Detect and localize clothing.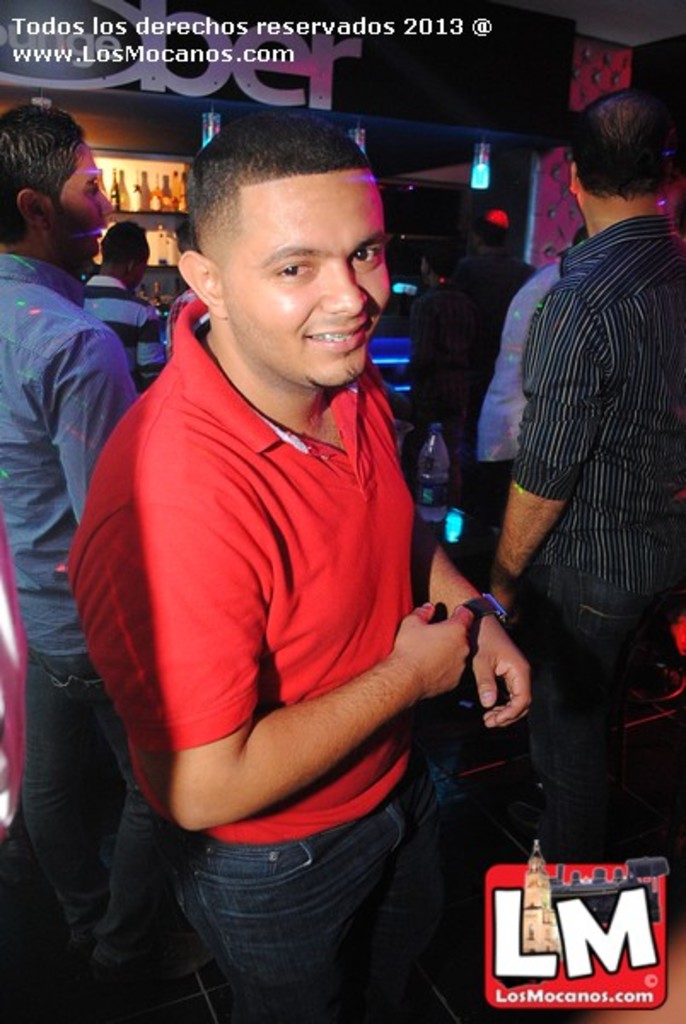
Localized at (84, 265, 167, 386).
